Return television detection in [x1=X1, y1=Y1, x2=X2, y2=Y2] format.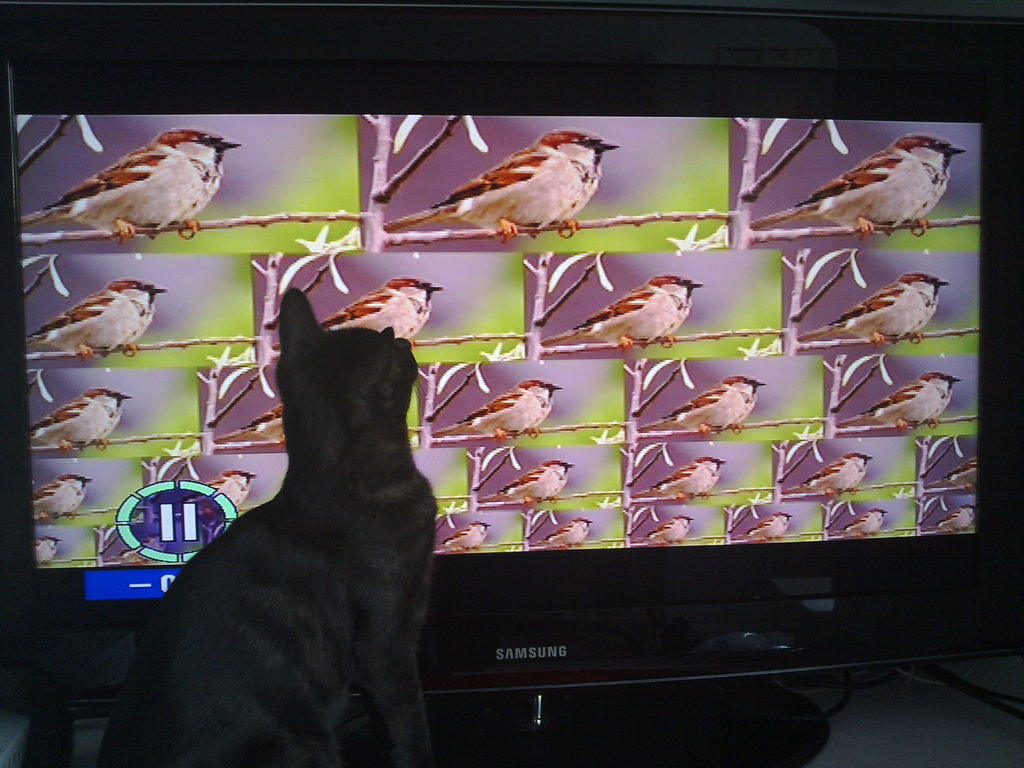
[x1=2, y1=64, x2=1022, y2=709].
